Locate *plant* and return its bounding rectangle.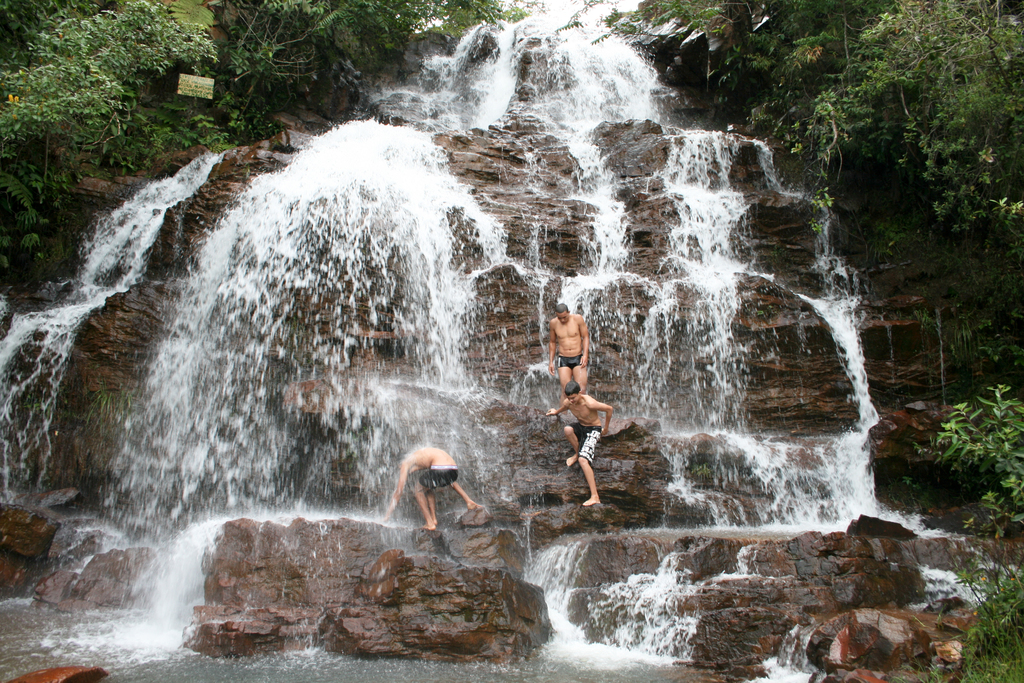
[x1=937, y1=391, x2=1011, y2=505].
